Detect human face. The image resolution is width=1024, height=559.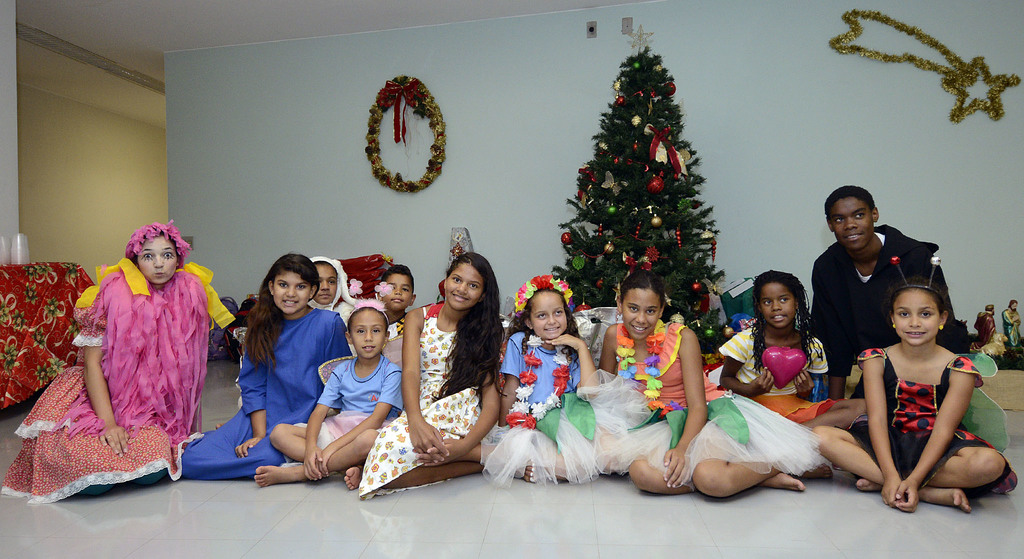
444 260 483 310.
